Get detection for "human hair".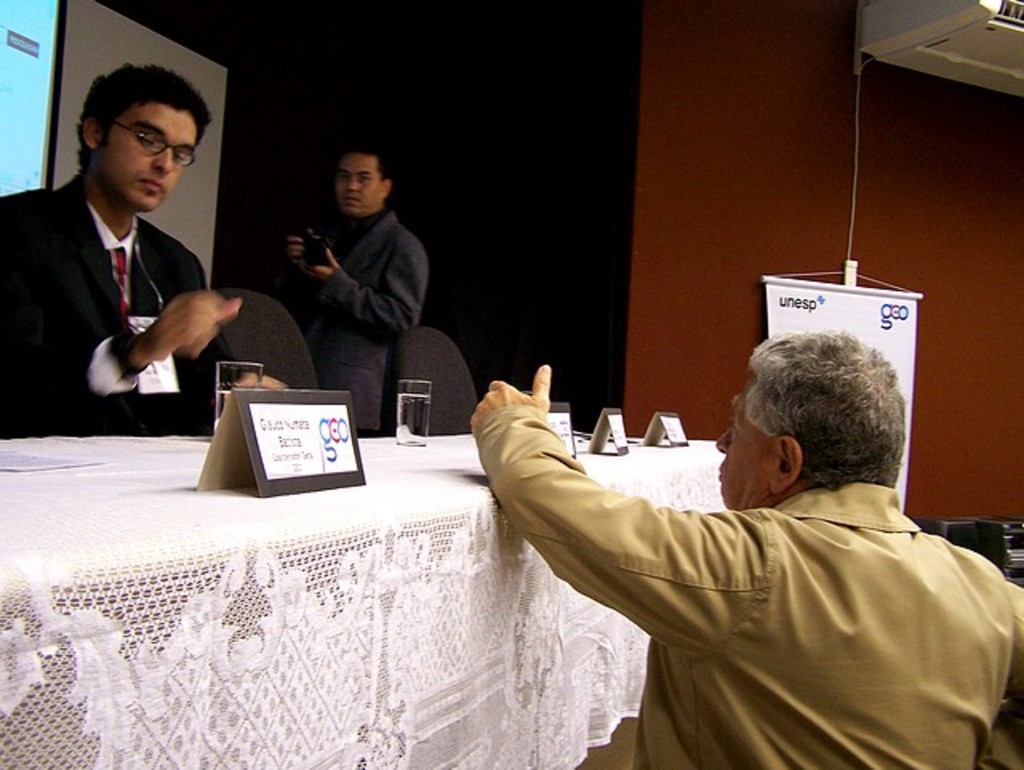
Detection: 74,64,192,179.
